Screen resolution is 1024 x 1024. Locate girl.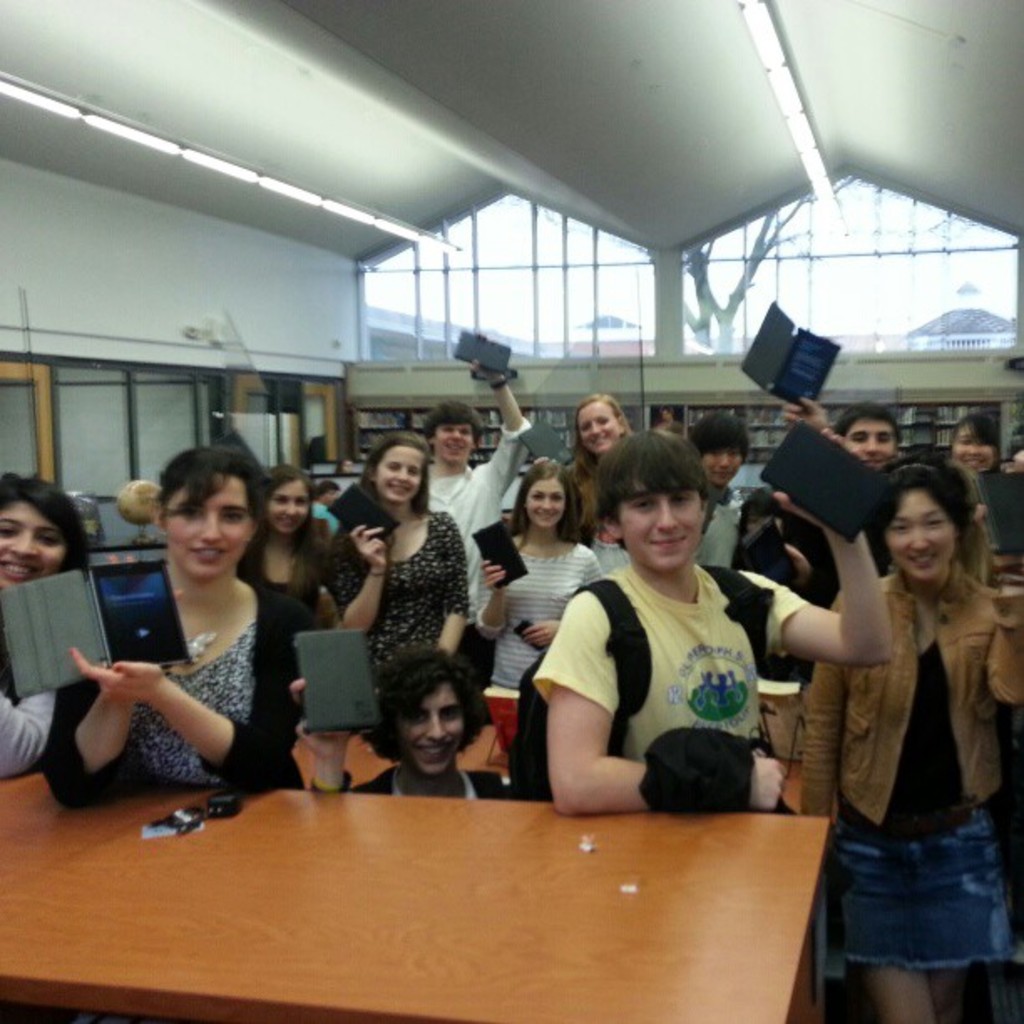
(468, 340, 629, 472).
